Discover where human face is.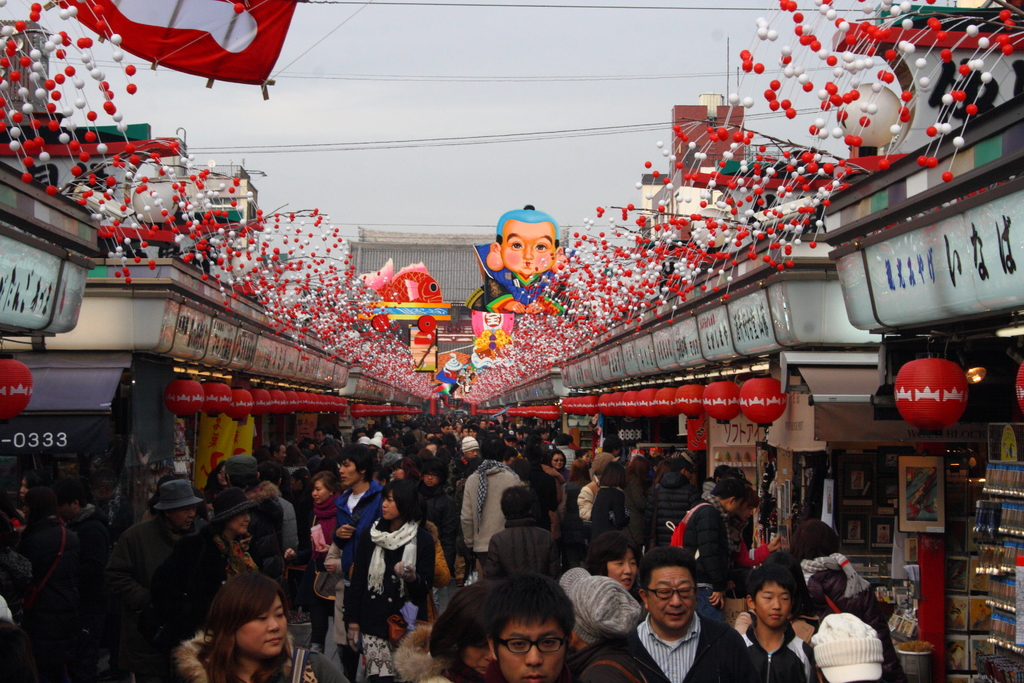
Discovered at <box>425,476,444,492</box>.
